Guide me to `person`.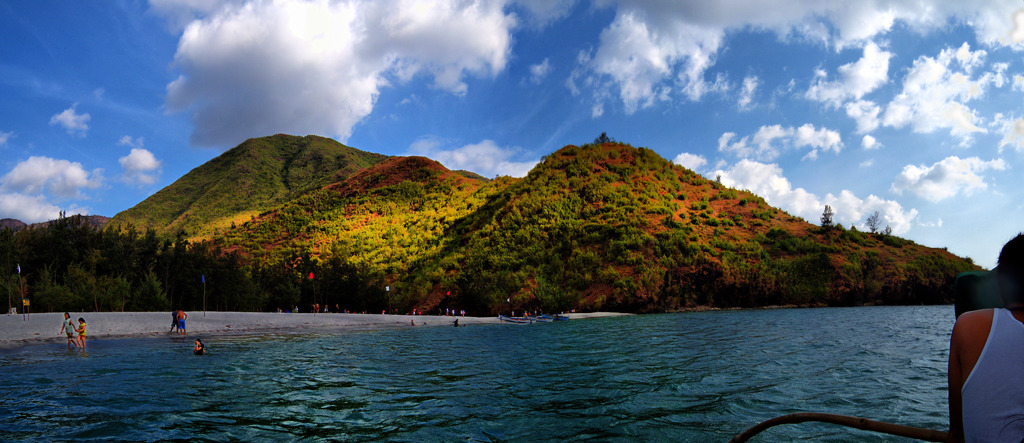
Guidance: l=168, t=305, r=177, b=332.
